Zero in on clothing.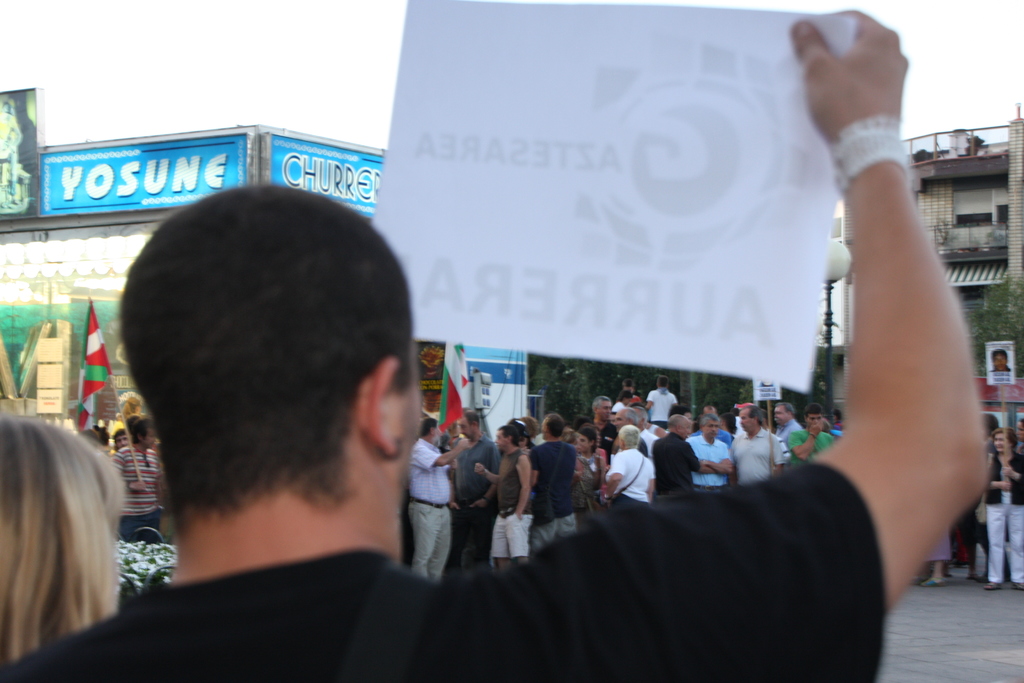
Zeroed in: [989, 489, 1023, 587].
